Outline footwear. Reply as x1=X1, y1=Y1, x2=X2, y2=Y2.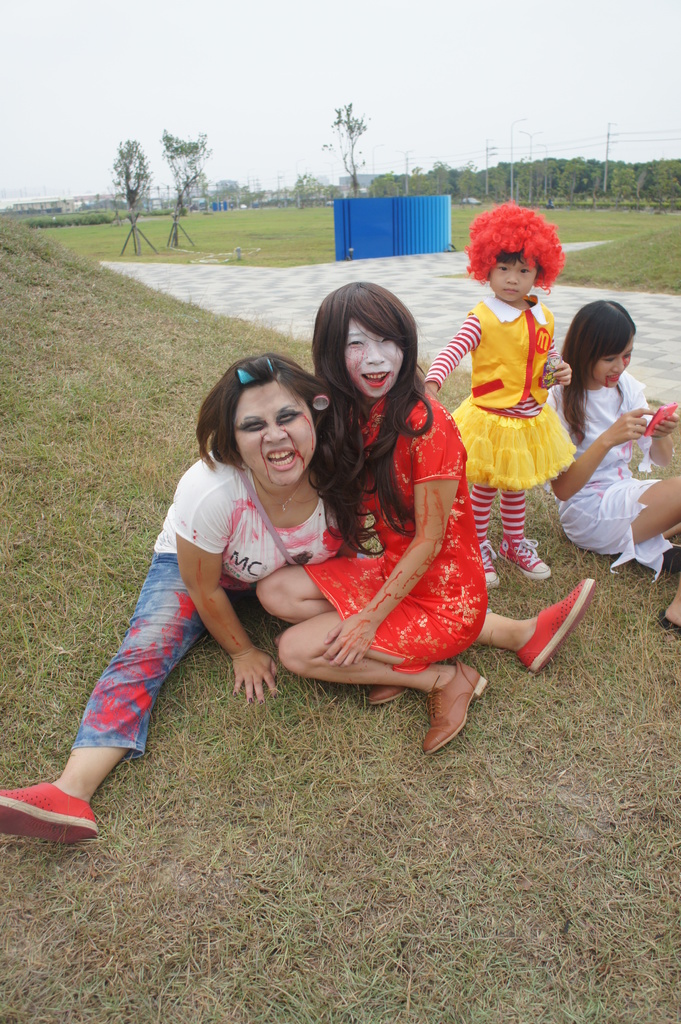
x1=369, y1=682, x2=412, y2=706.
